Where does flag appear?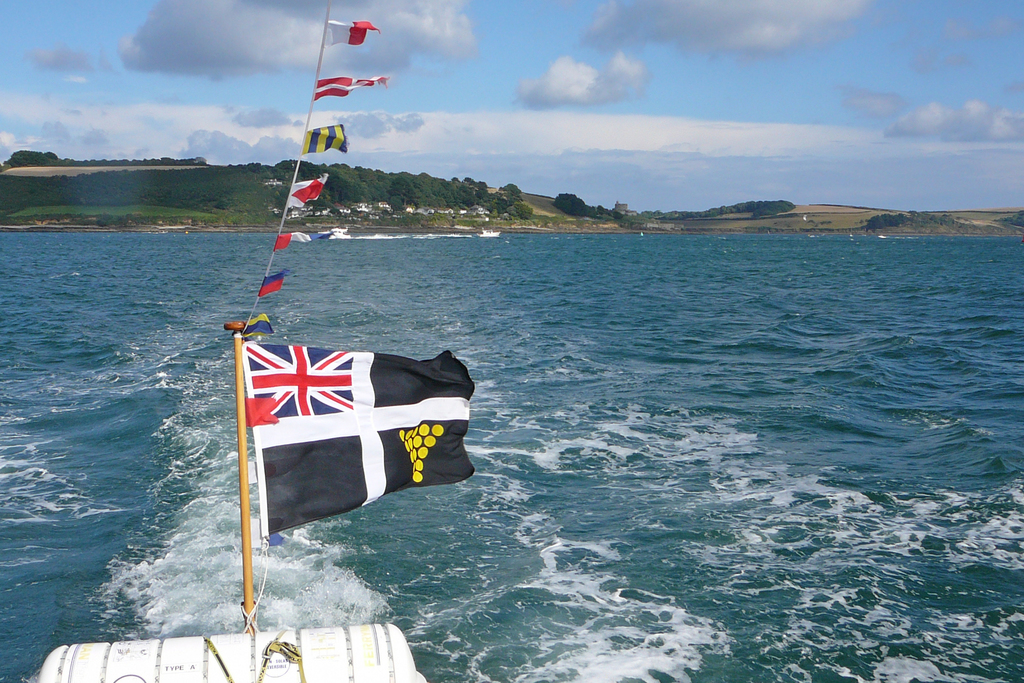
Appears at [316,78,385,101].
